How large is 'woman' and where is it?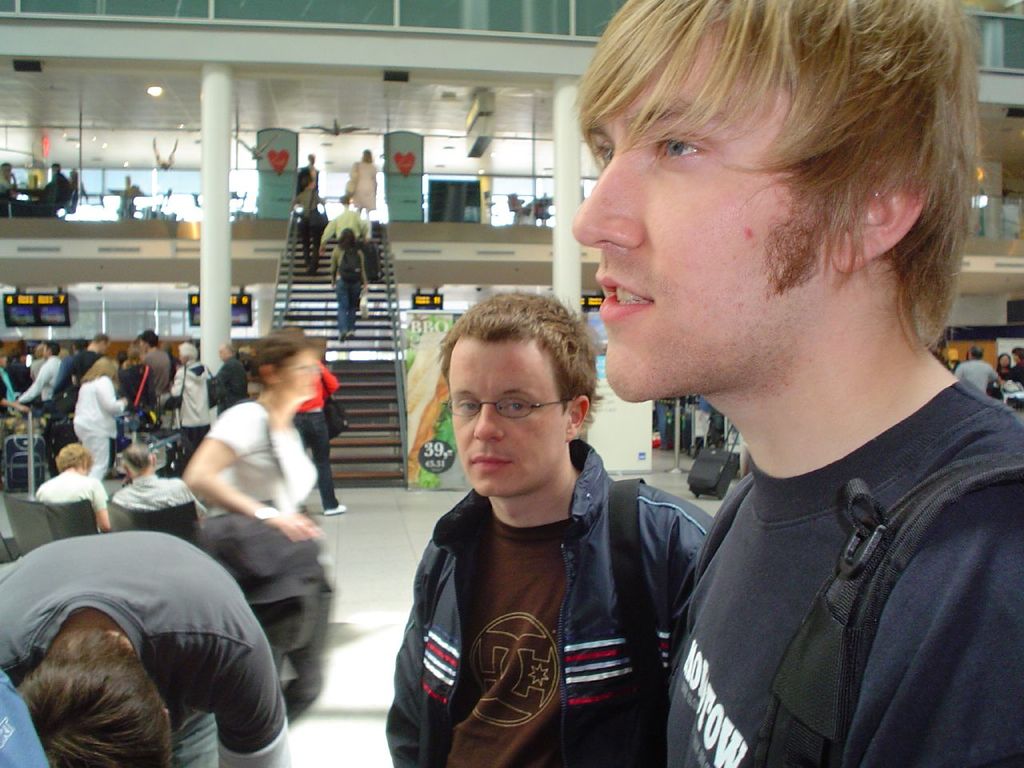
Bounding box: 74/355/133/482.
